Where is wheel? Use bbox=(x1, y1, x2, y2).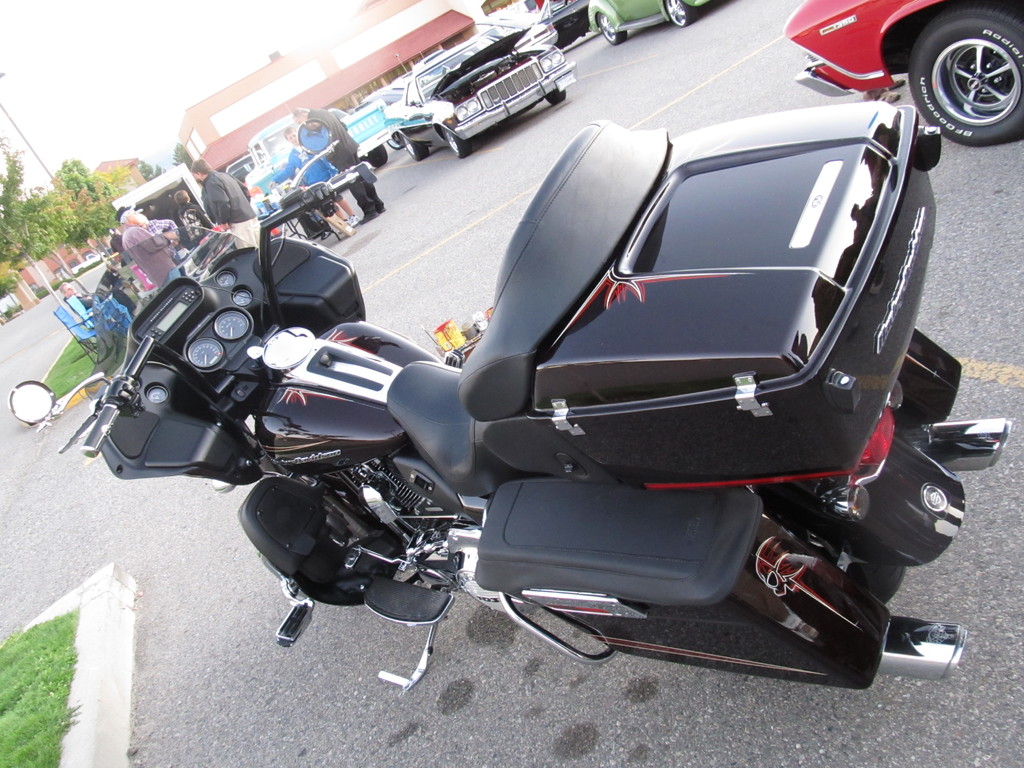
bbox=(388, 131, 401, 152).
